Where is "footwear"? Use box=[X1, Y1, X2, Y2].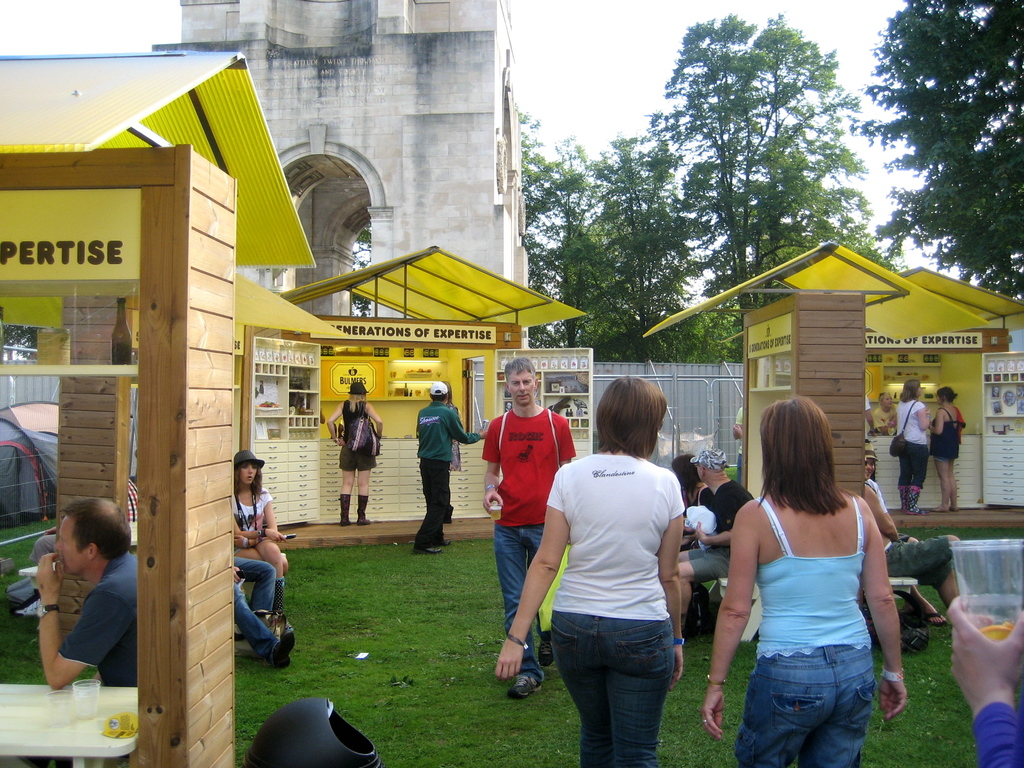
box=[897, 483, 929, 514].
